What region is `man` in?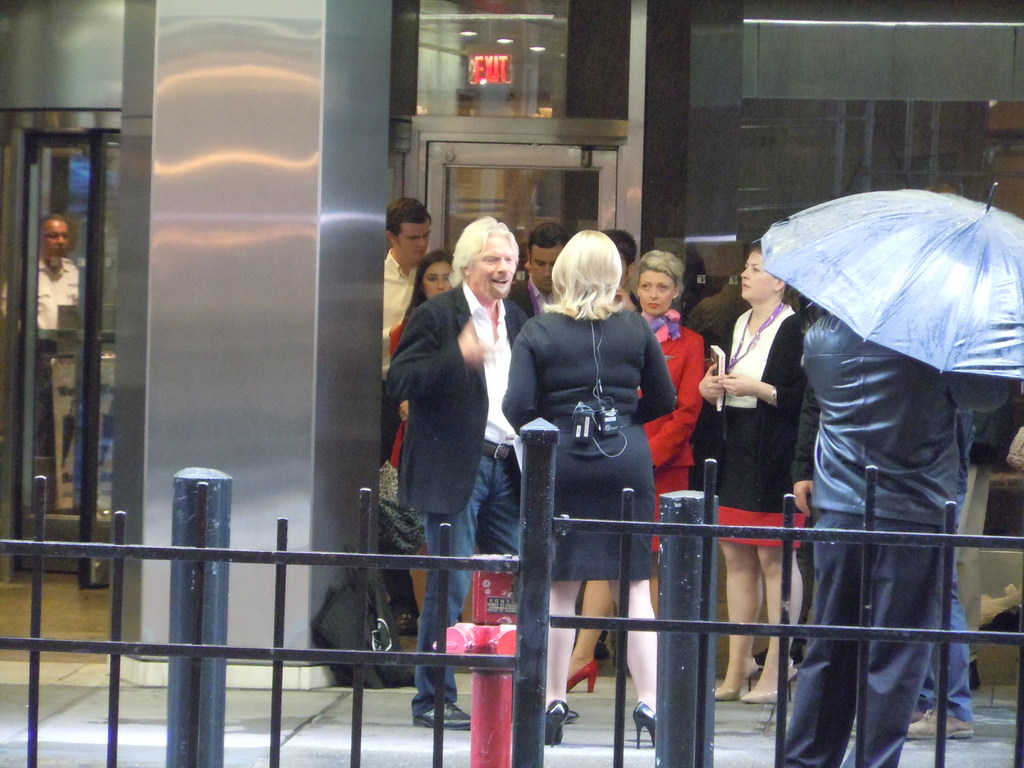
BBox(503, 225, 568, 313).
